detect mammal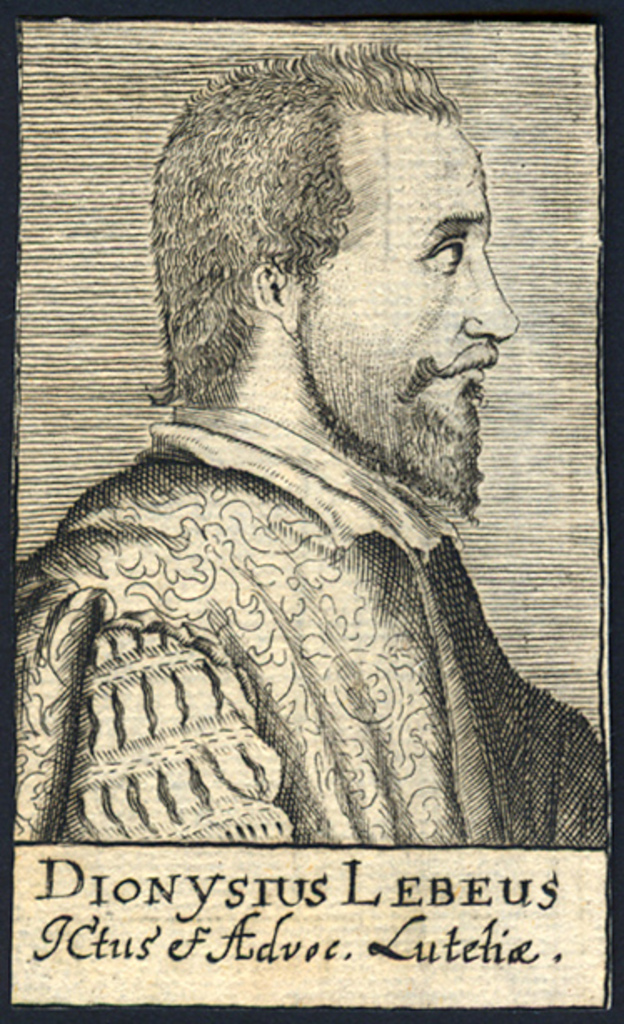
(x1=10, y1=33, x2=607, y2=839)
